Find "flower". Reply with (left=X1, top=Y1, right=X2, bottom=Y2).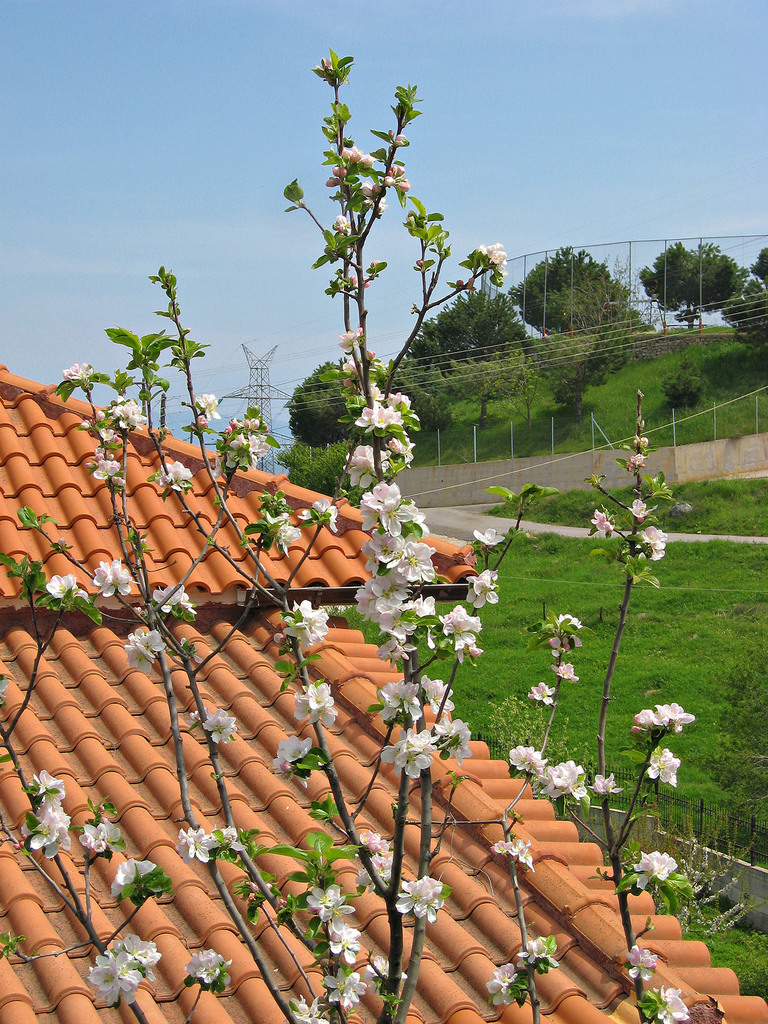
(left=113, top=937, right=166, bottom=974).
